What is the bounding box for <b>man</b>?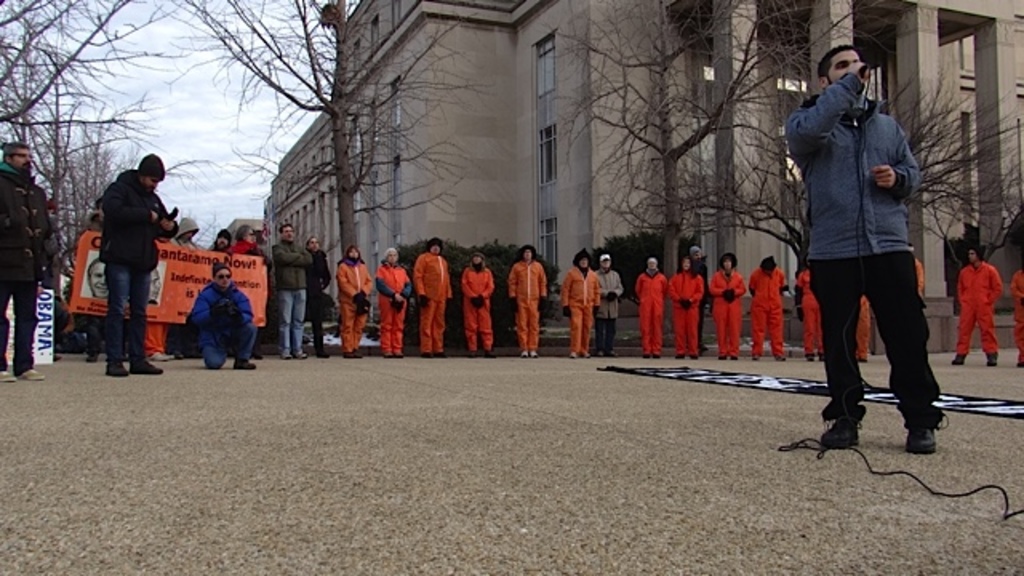
pyautogui.locateOnScreen(595, 254, 624, 357).
